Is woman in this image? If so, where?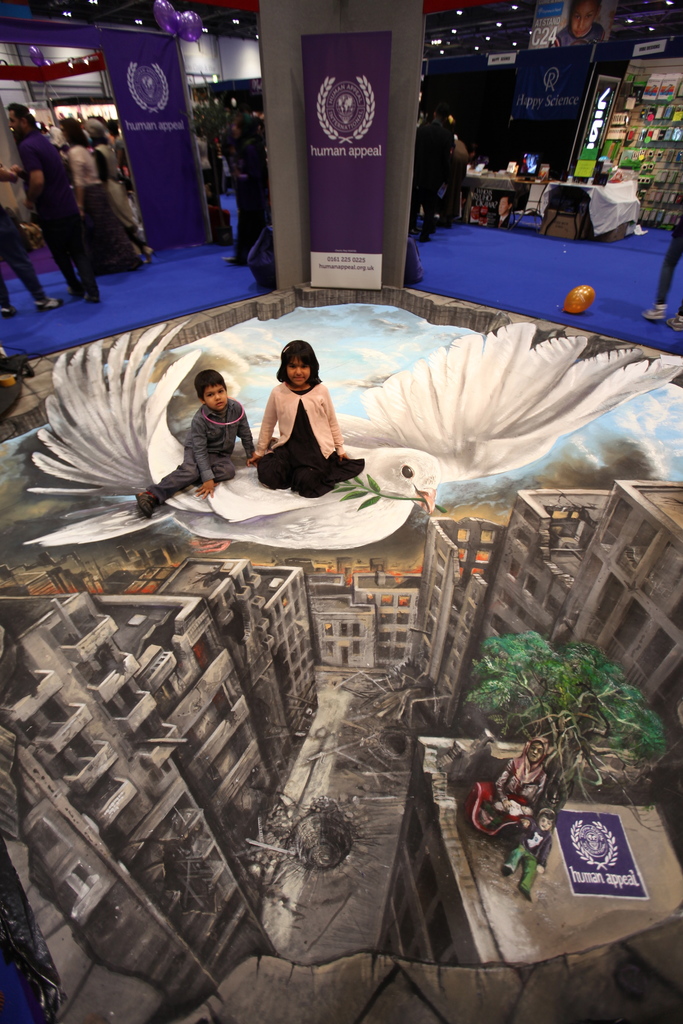
Yes, at box(64, 115, 143, 282).
